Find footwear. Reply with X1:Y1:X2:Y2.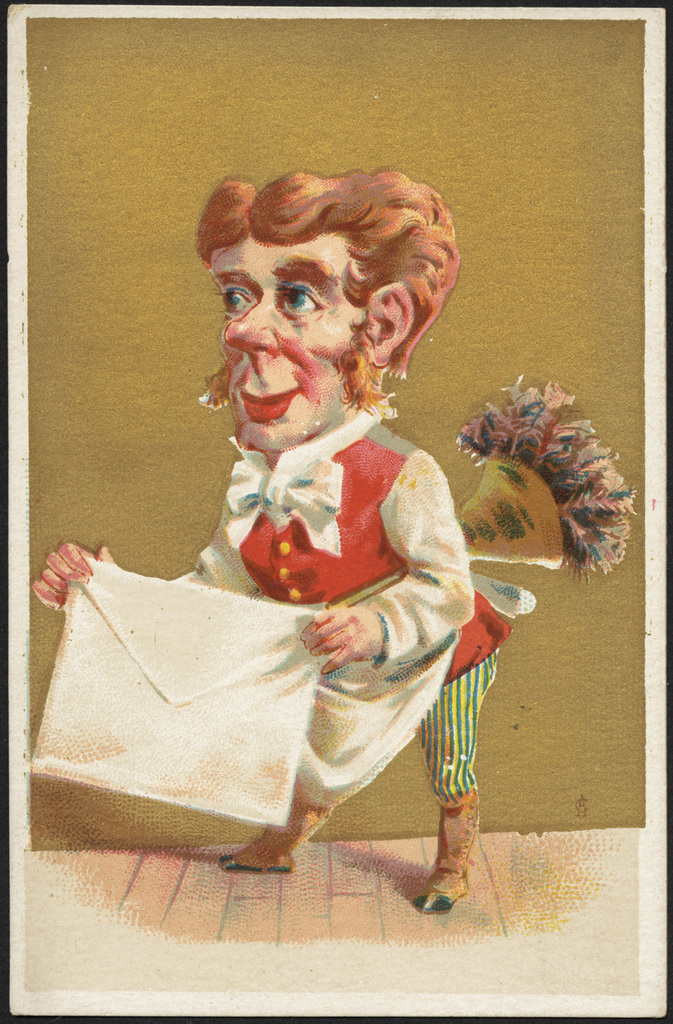
210:784:340:872.
